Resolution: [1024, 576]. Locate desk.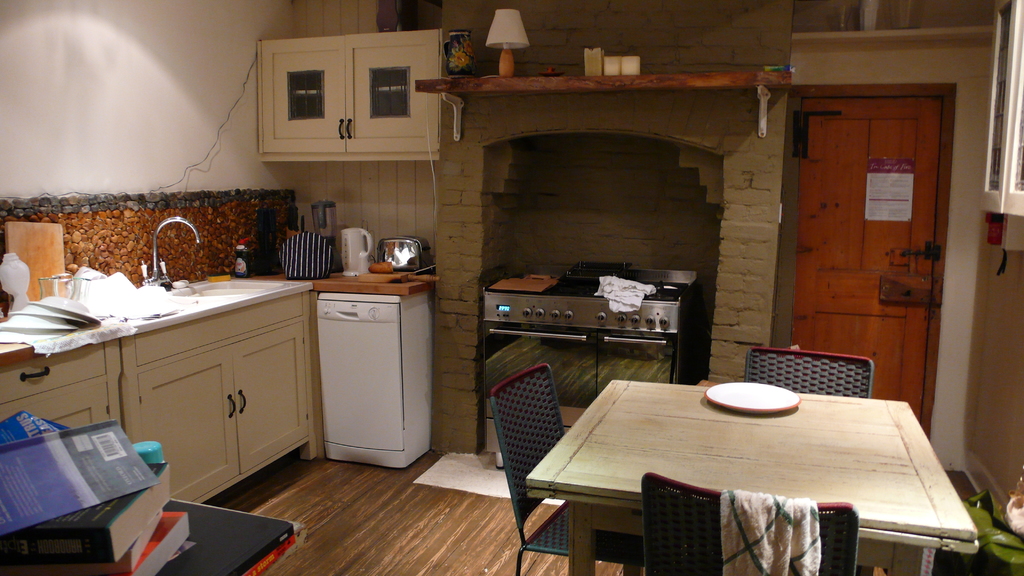
122 263 330 506.
